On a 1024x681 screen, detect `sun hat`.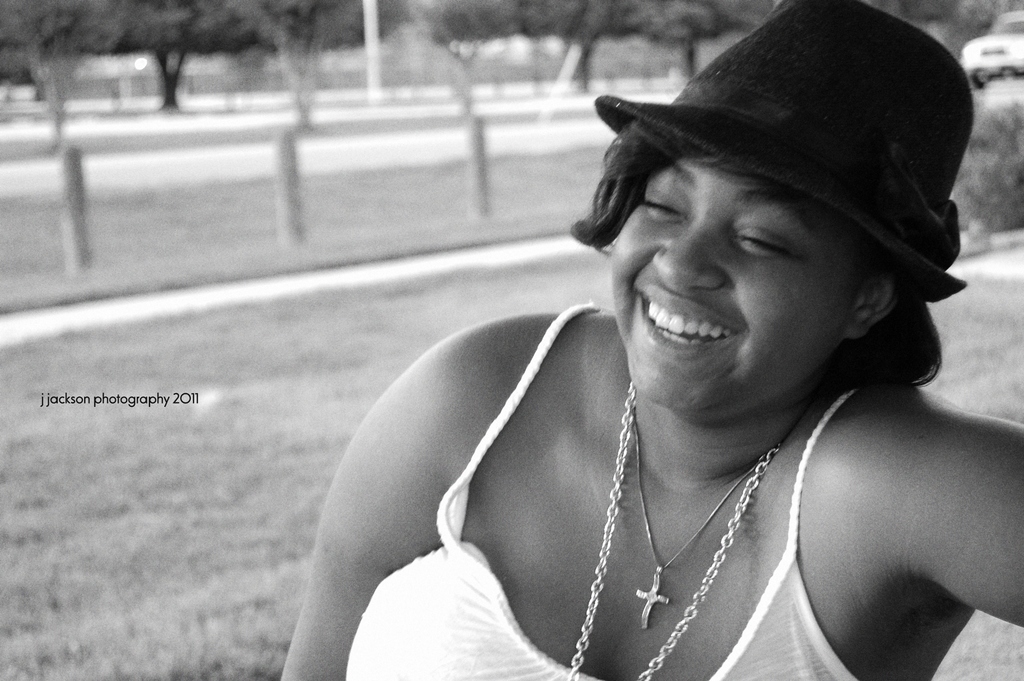
Rect(590, 0, 973, 302).
